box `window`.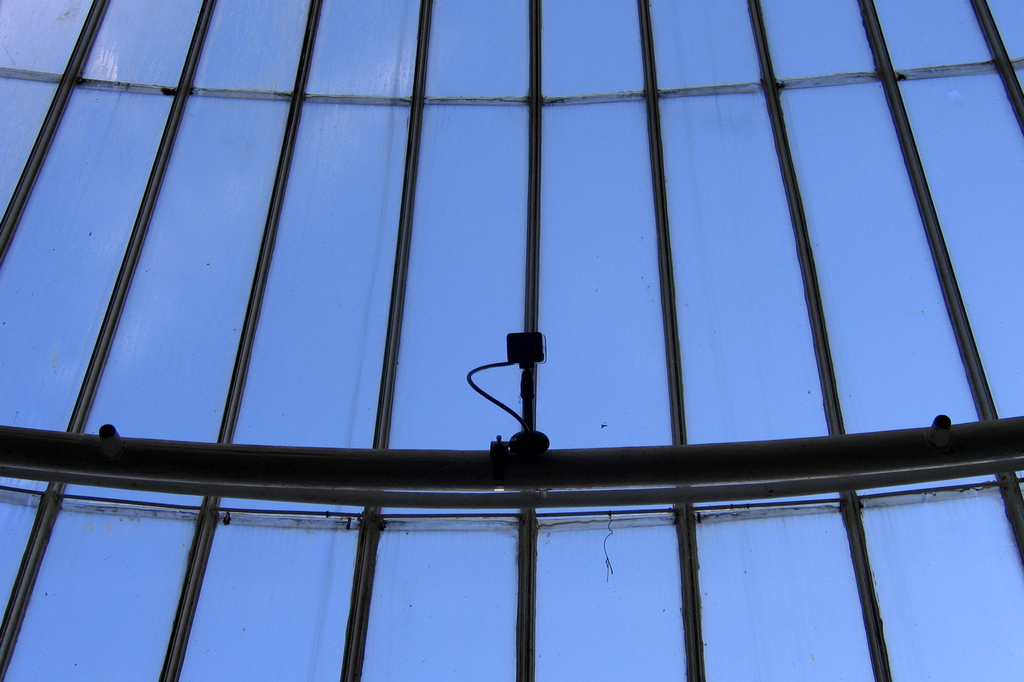
bbox=(511, 483, 693, 681).
